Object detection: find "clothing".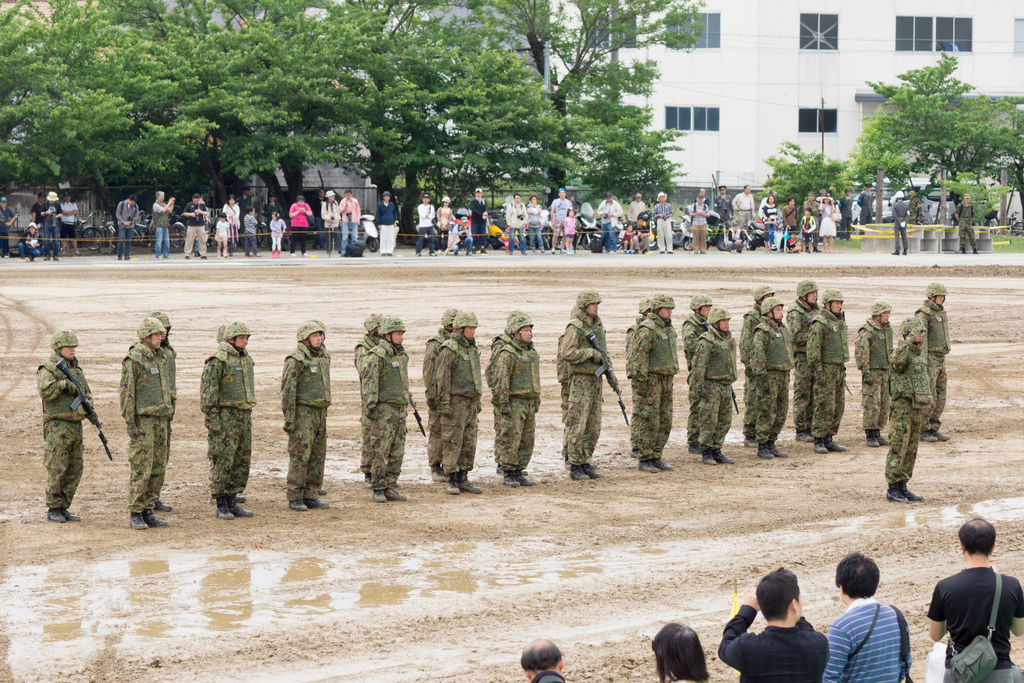
region(828, 188, 835, 199).
